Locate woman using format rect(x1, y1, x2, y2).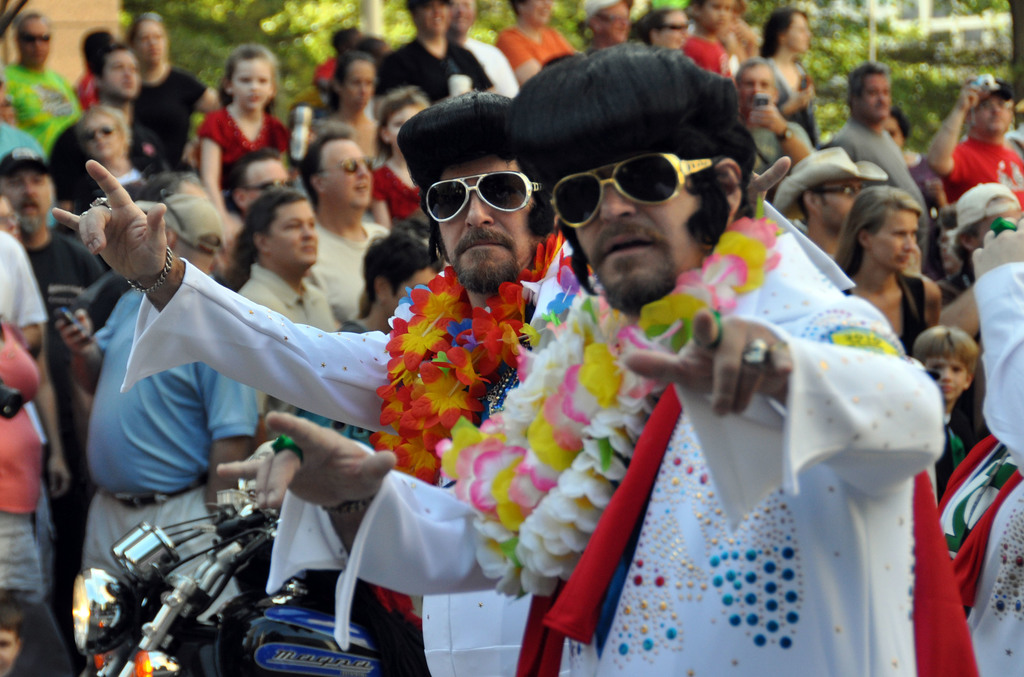
rect(833, 185, 942, 358).
